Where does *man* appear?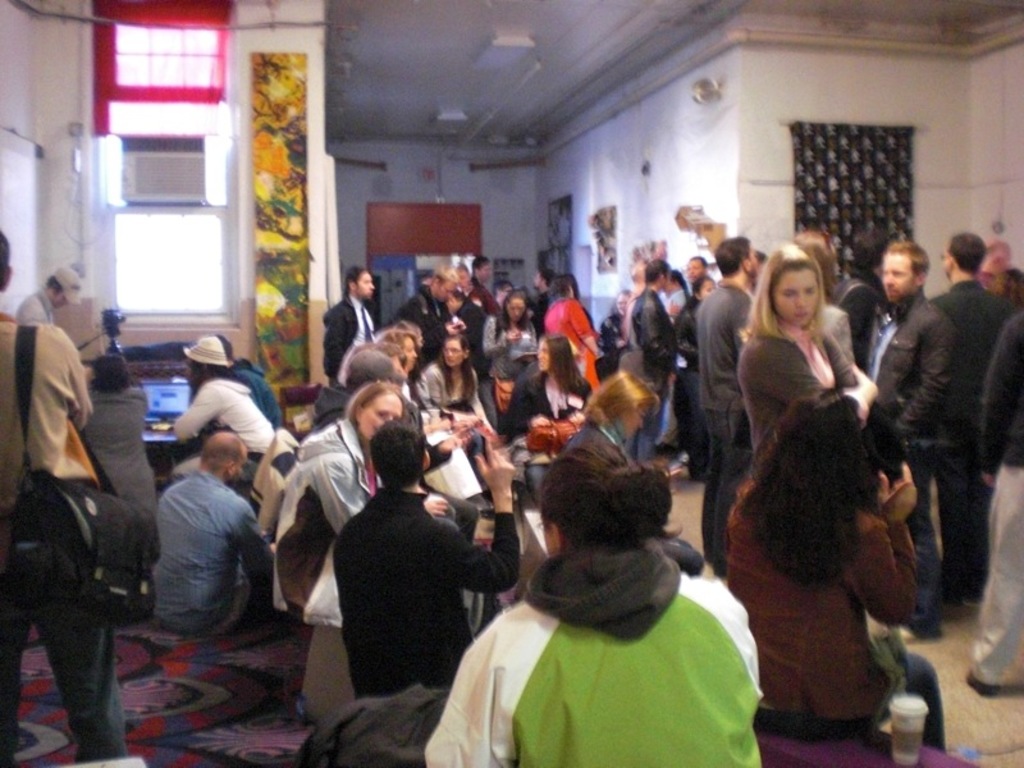
Appears at (4, 253, 140, 760).
